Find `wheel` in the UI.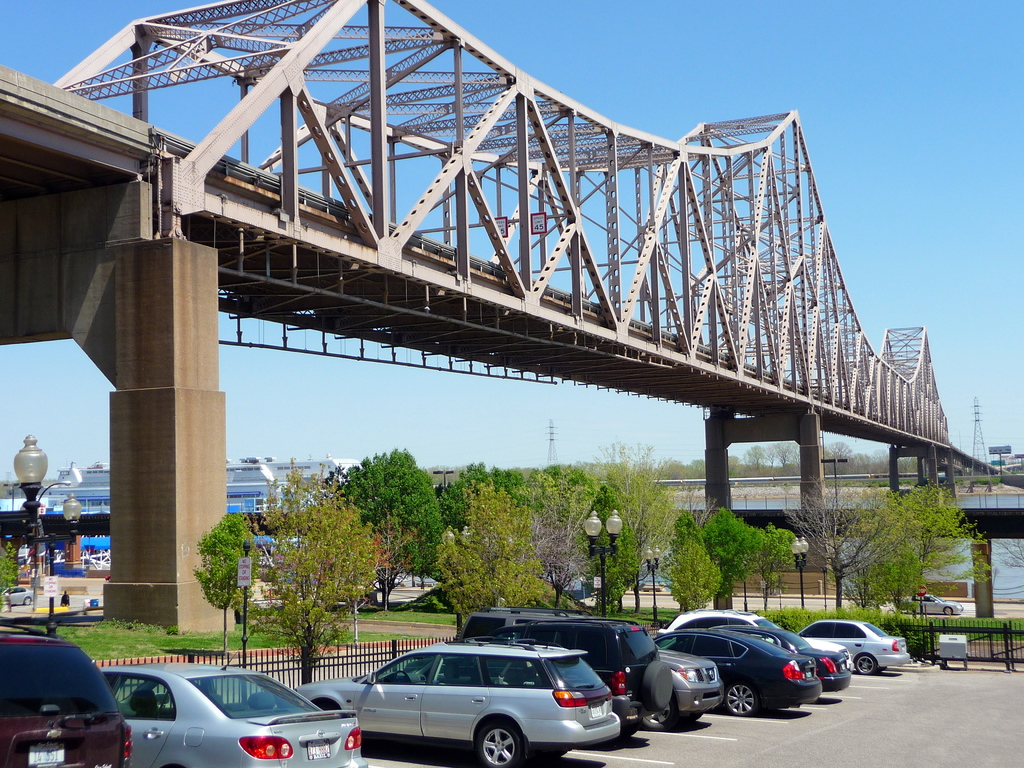
UI element at l=719, t=674, r=764, b=717.
